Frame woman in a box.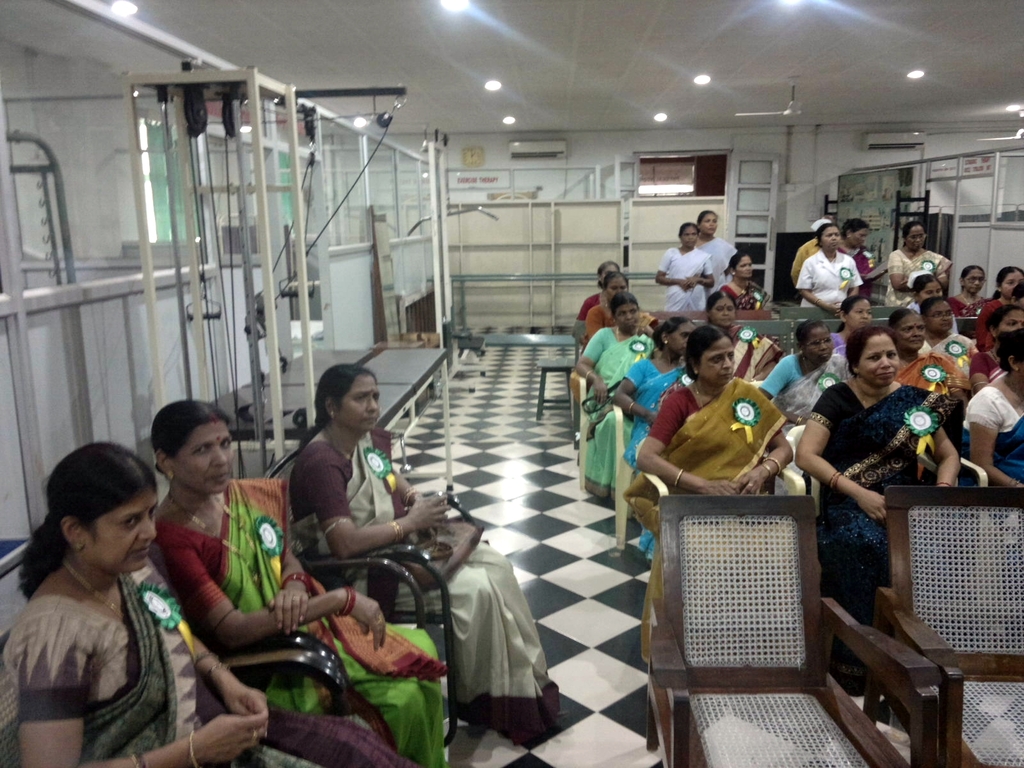
<box>604,306,737,556</box>.
